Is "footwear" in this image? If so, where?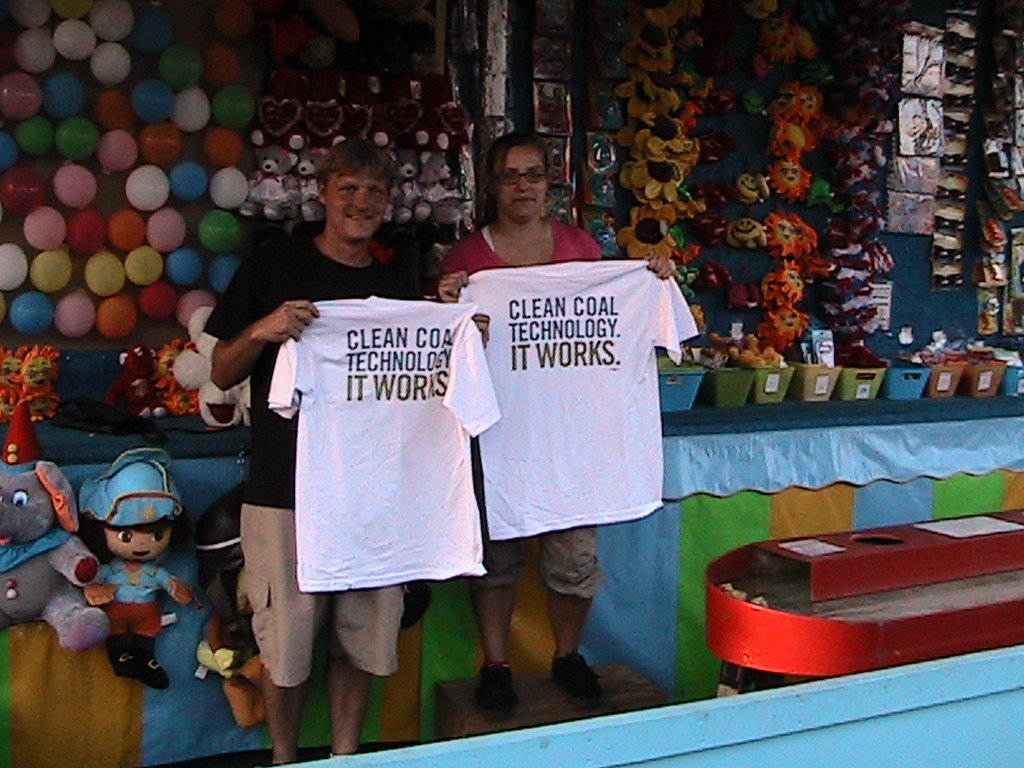
Yes, at BBox(112, 645, 139, 678).
